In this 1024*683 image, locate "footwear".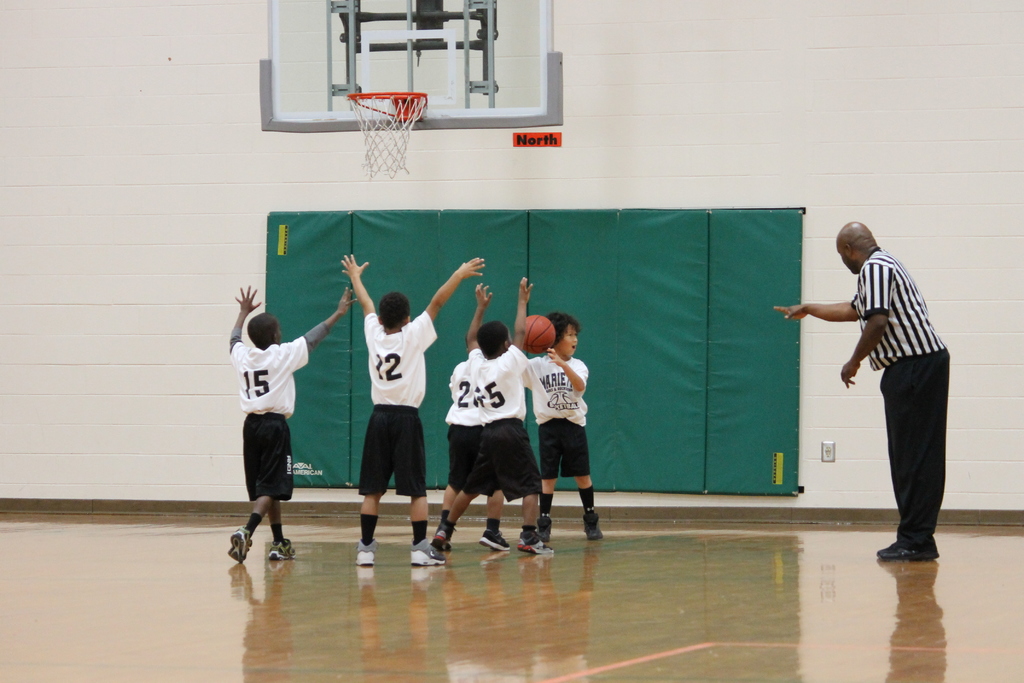
Bounding box: [x1=518, y1=532, x2=555, y2=554].
